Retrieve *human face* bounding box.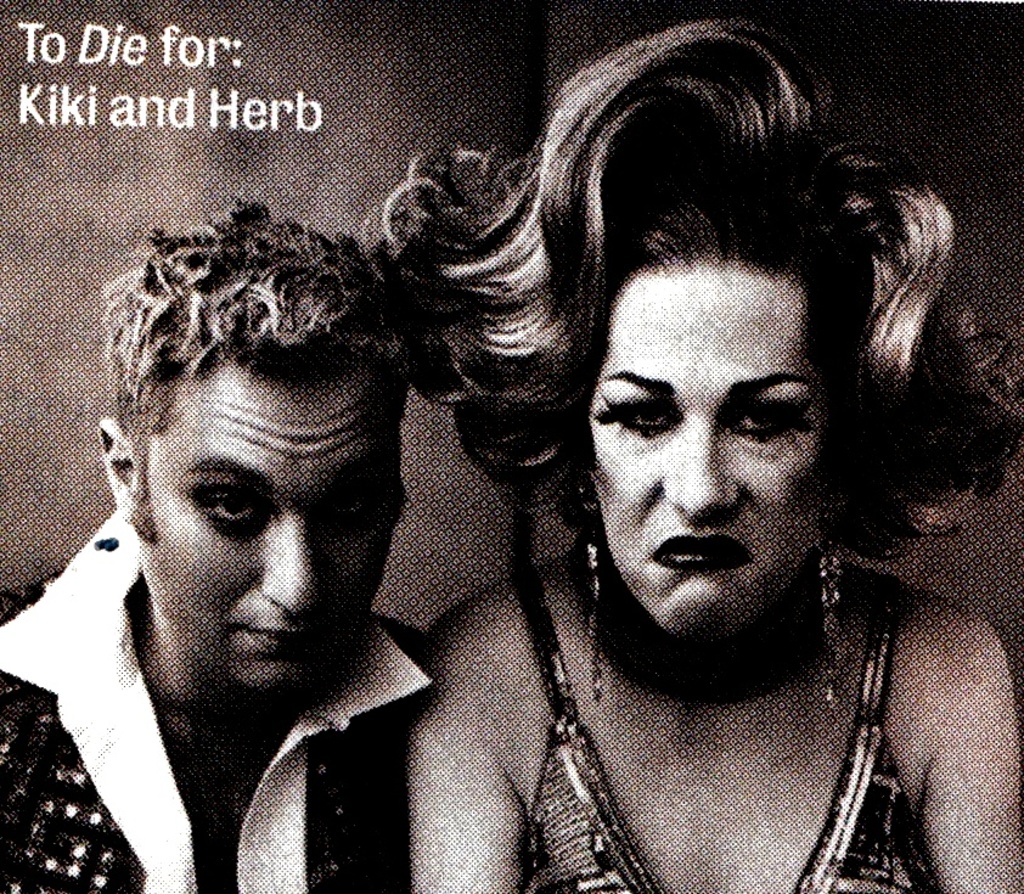
Bounding box: {"x1": 137, "y1": 365, "x2": 398, "y2": 690}.
